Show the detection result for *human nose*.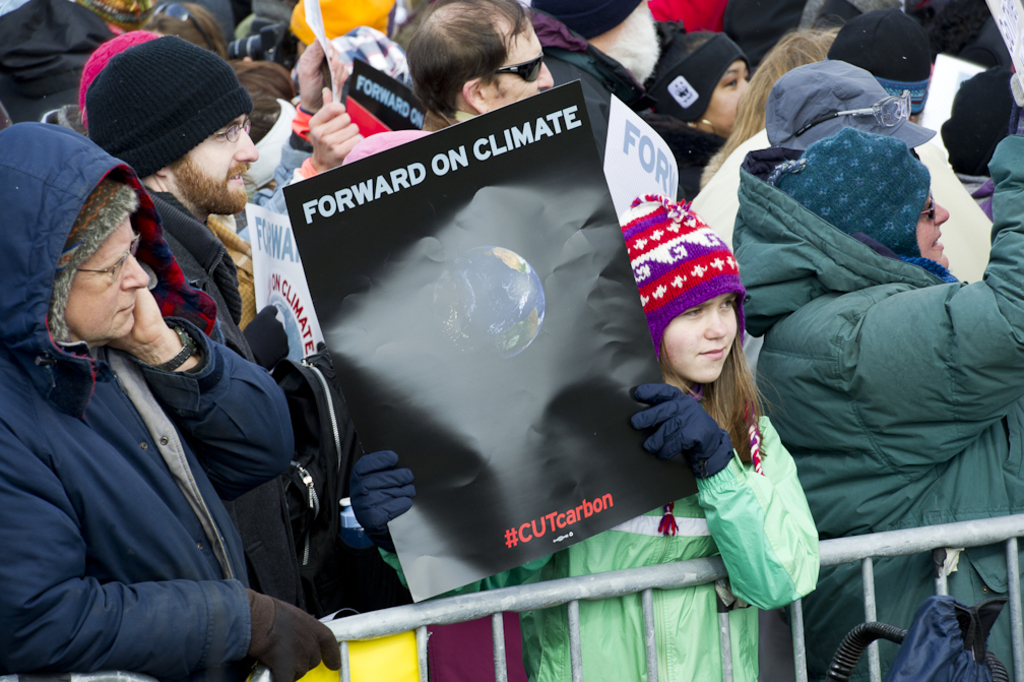
(935,203,951,221).
